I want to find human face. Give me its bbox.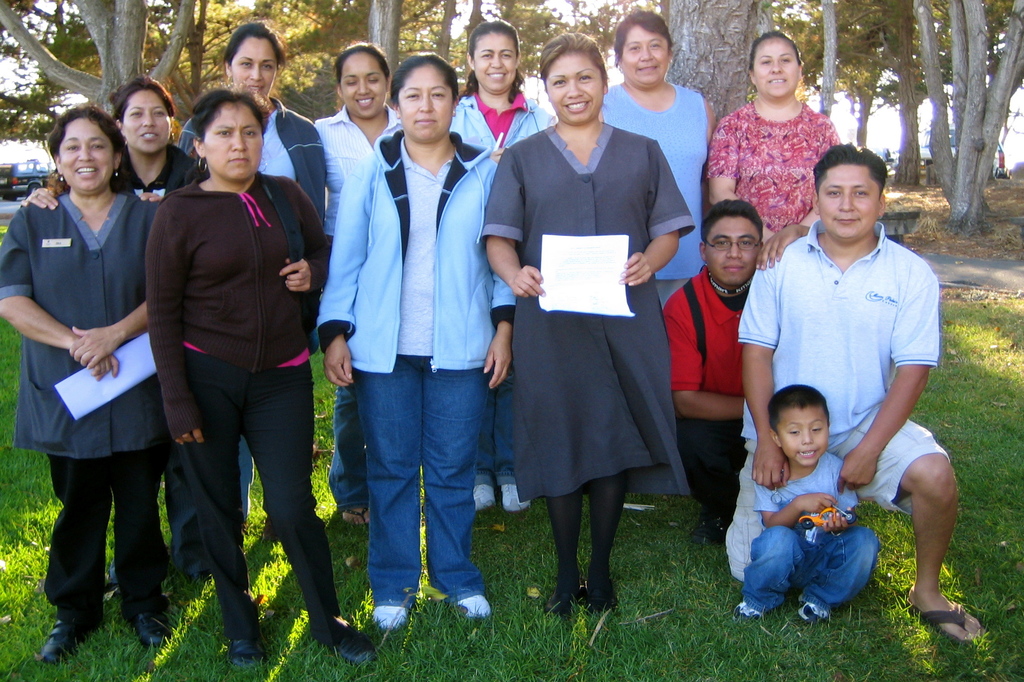
region(750, 44, 804, 102).
